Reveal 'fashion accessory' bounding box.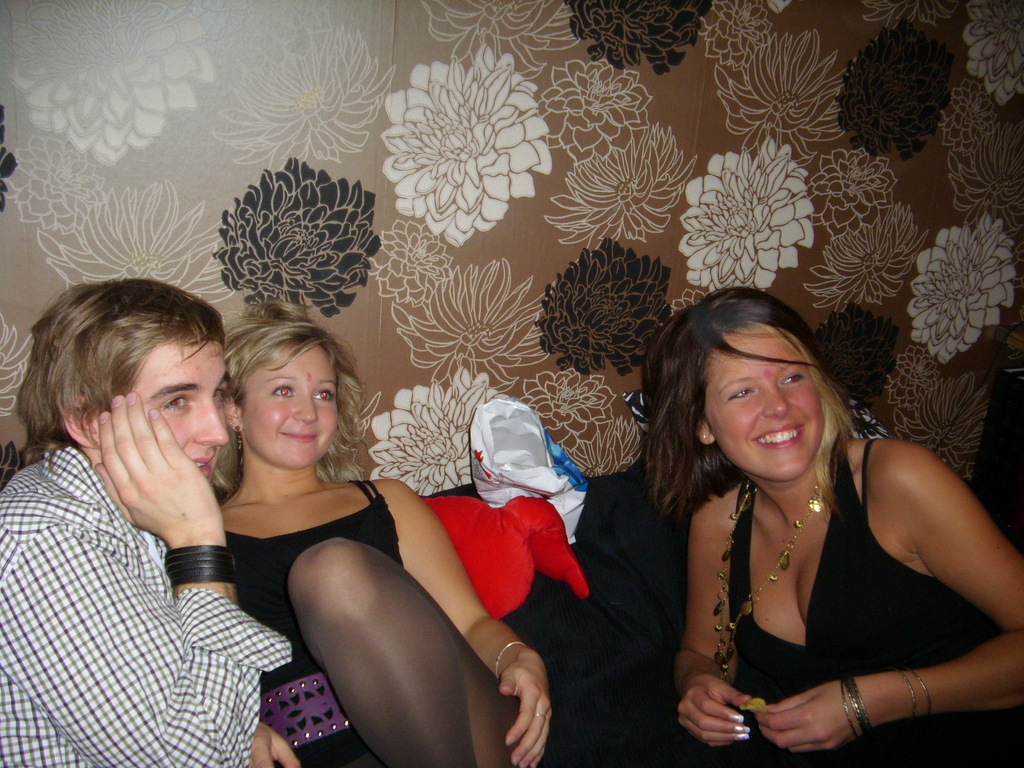
Revealed: (234, 425, 241, 451).
